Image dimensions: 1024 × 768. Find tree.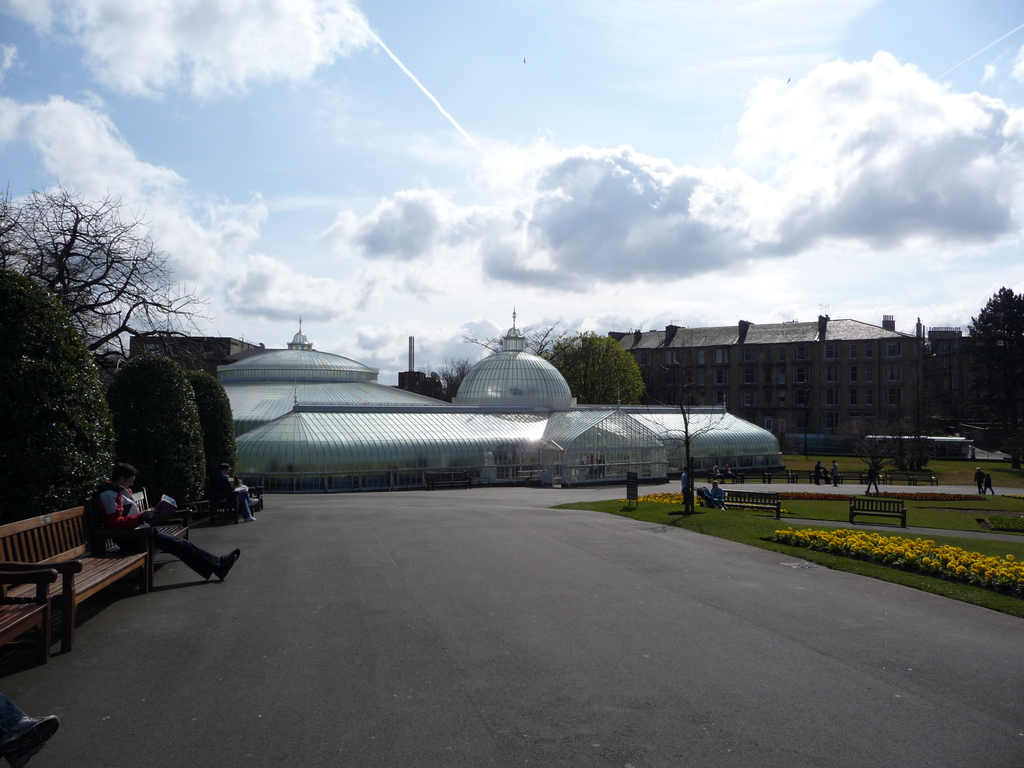
[968, 279, 1021, 412].
